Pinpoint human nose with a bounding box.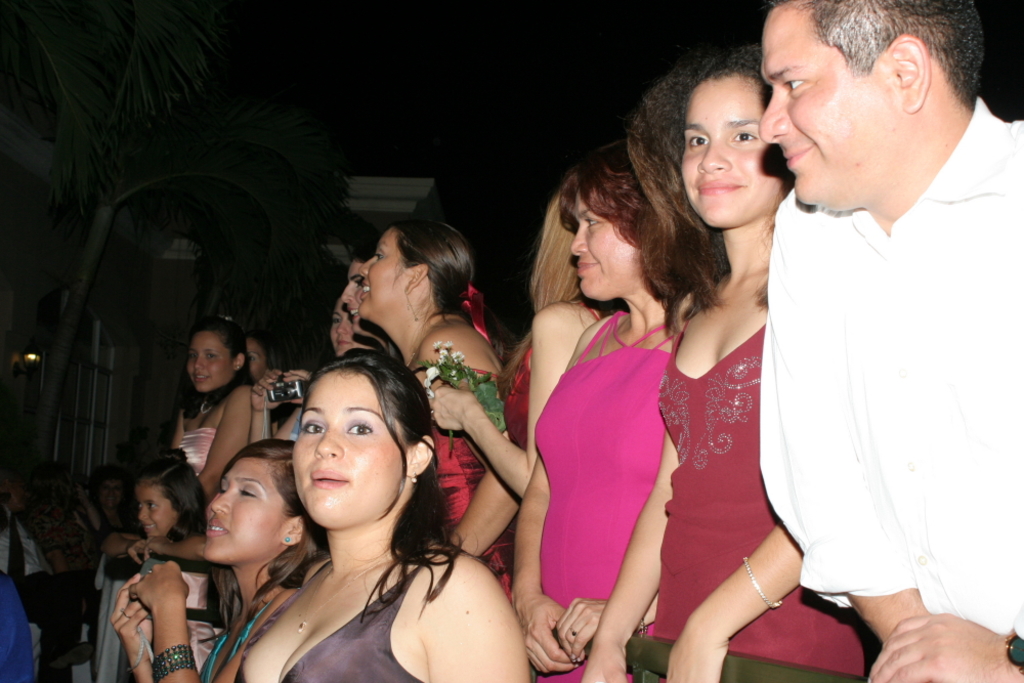
box=[210, 488, 228, 513].
